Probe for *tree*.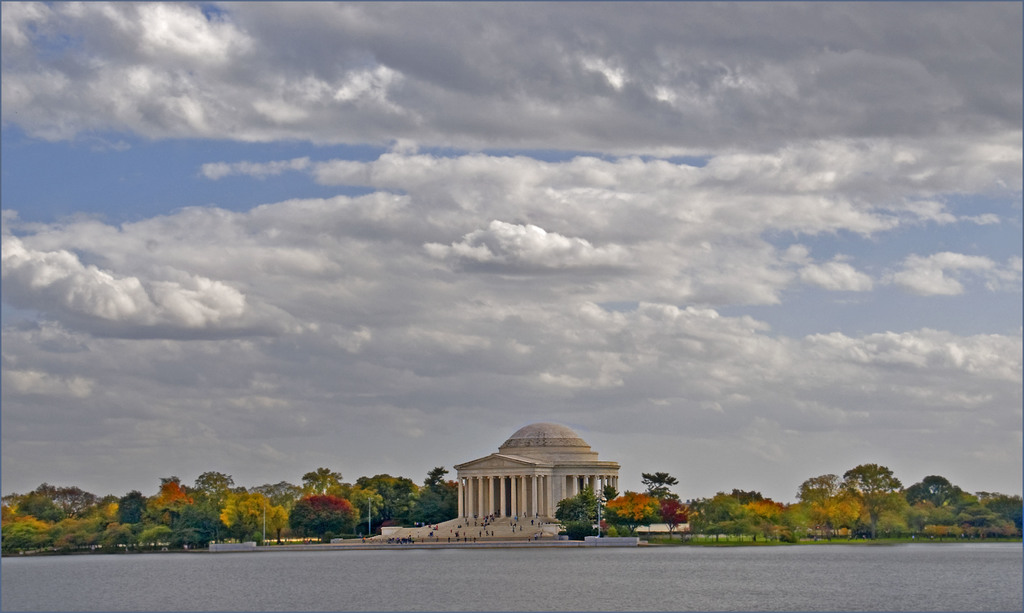
Probe result: (x1=284, y1=493, x2=362, y2=545).
